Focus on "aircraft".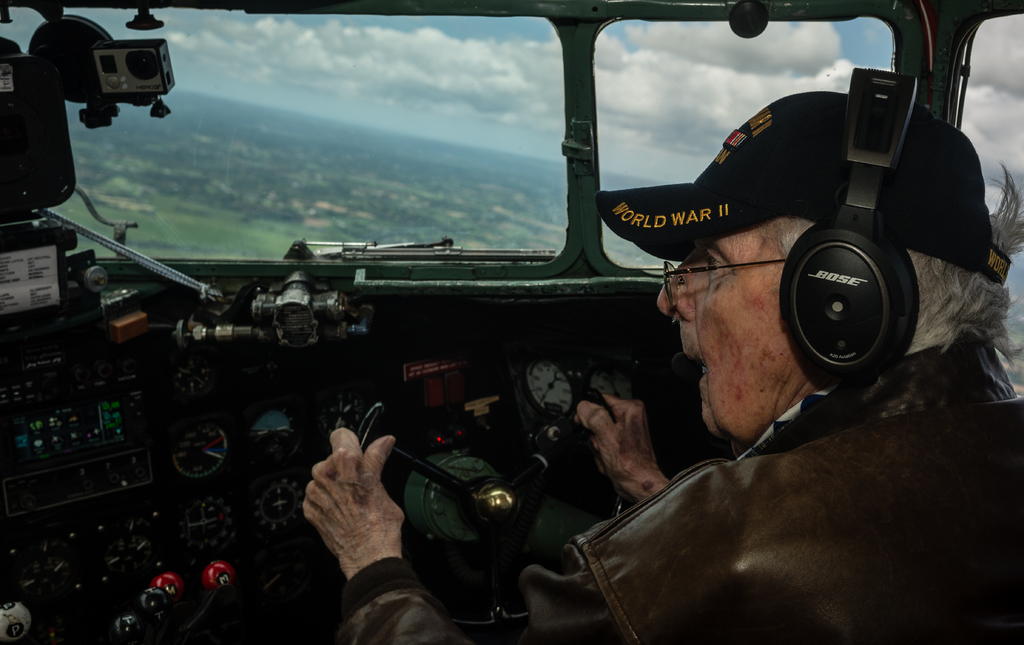
Focused at rect(28, 12, 1023, 625).
